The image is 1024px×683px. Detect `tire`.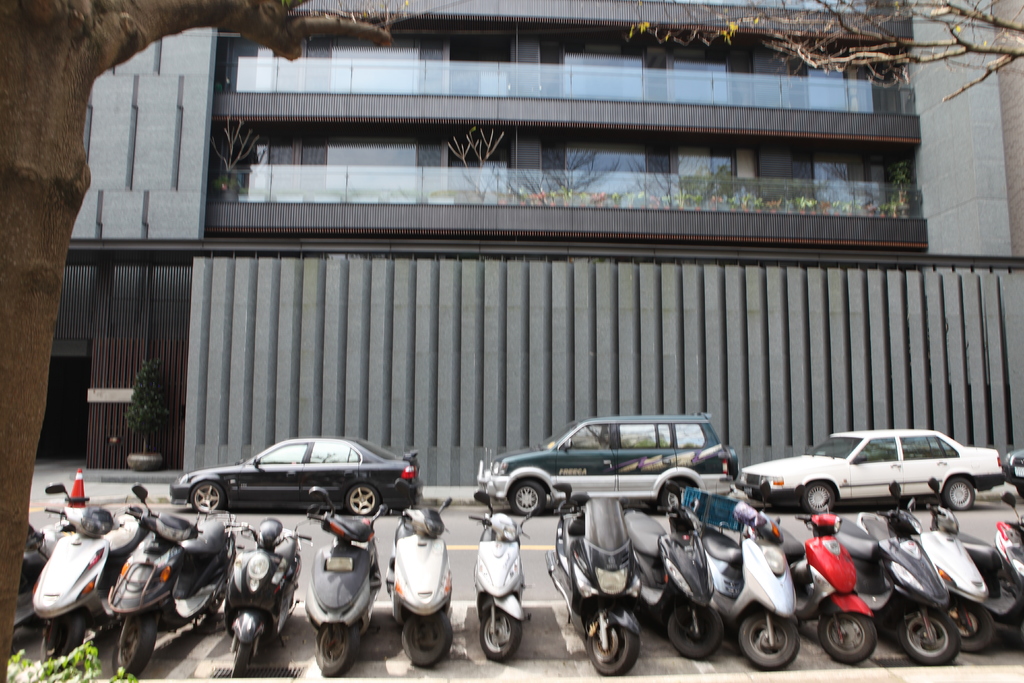
Detection: rect(118, 603, 164, 682).
